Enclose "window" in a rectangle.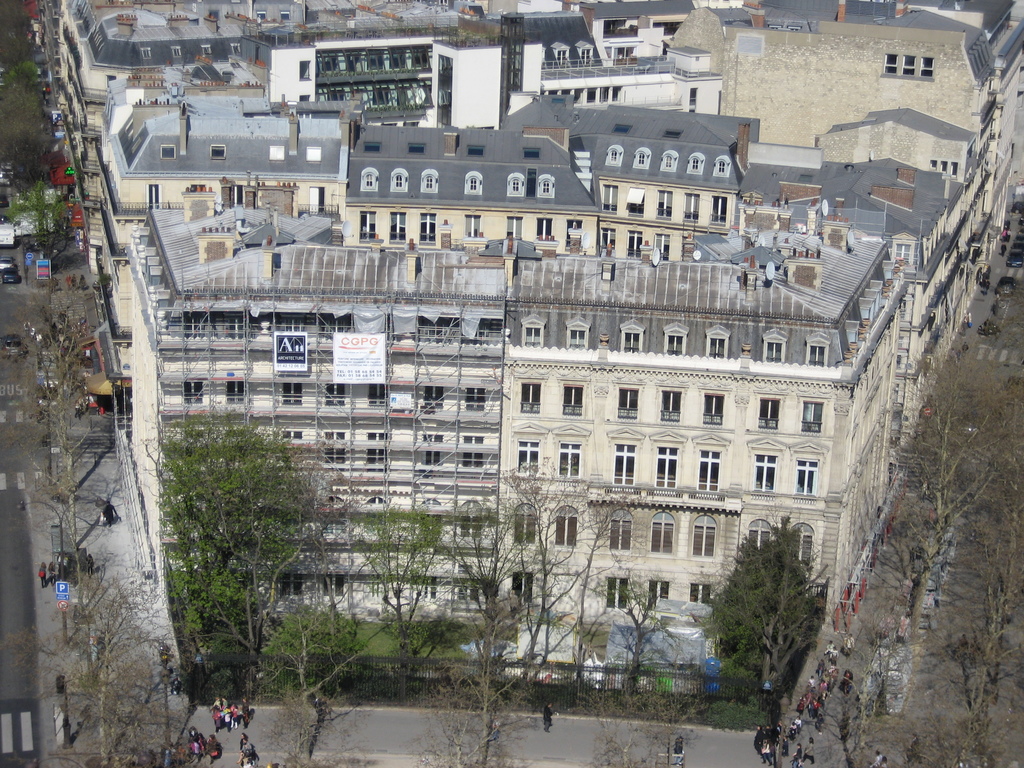
[left=511, top=175, right=525, bottom=195].
